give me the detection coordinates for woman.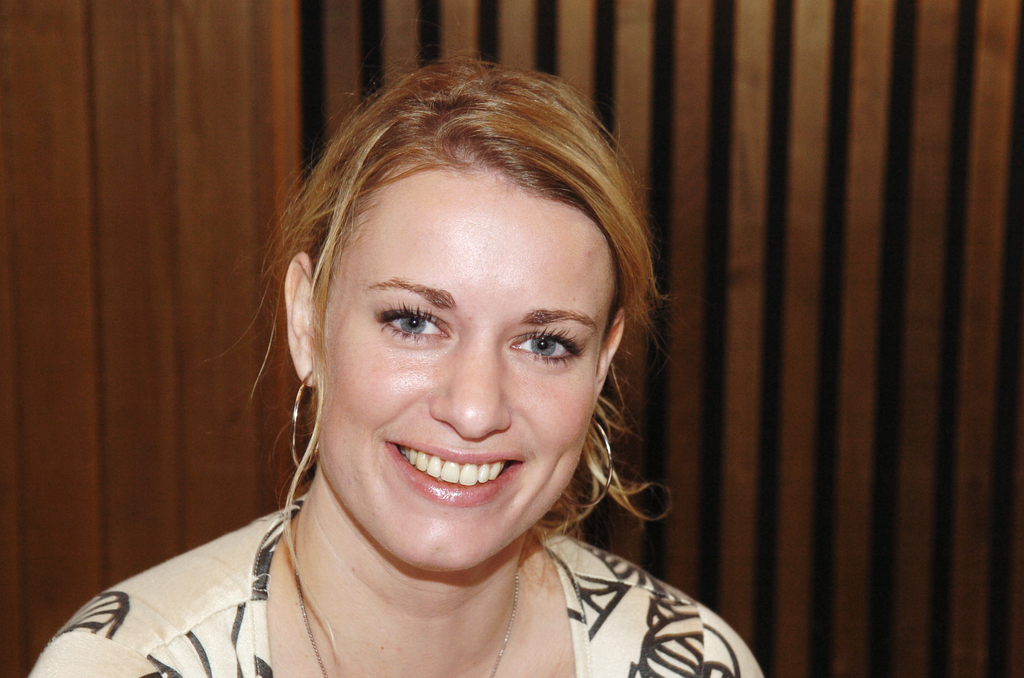
{"left": 90, "top": 62, "right": 788, "bottom": 673}.
